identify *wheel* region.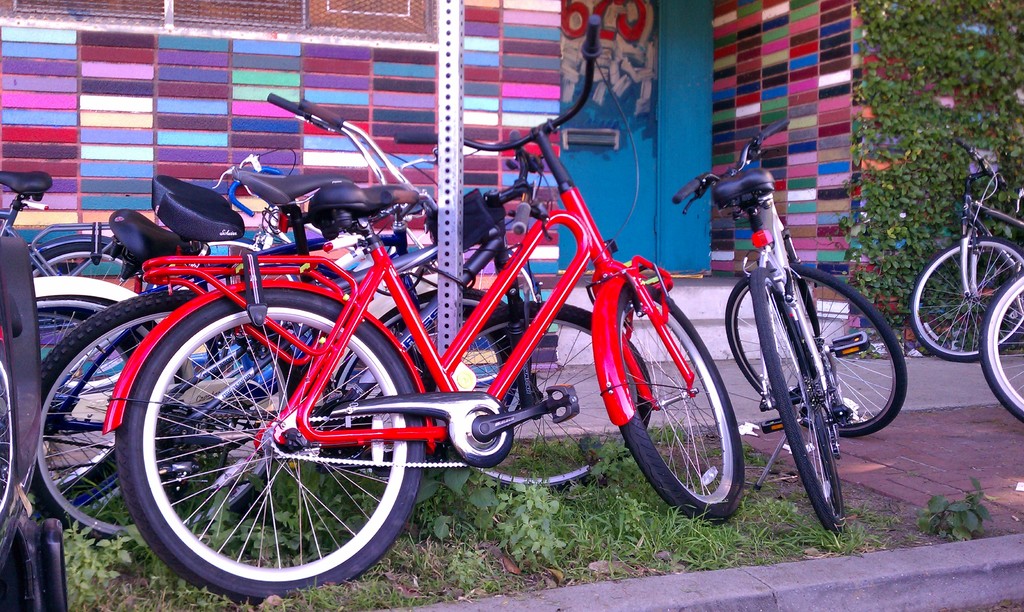
Region: <box>621,284,744,526</box>.
